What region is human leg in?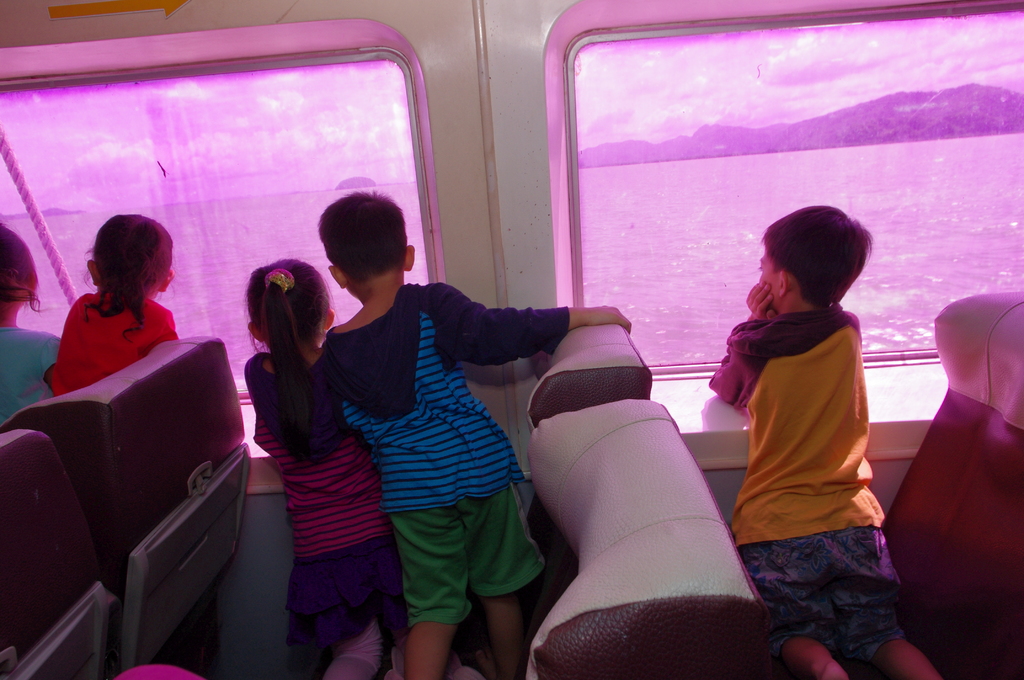
771/633/849/679.
